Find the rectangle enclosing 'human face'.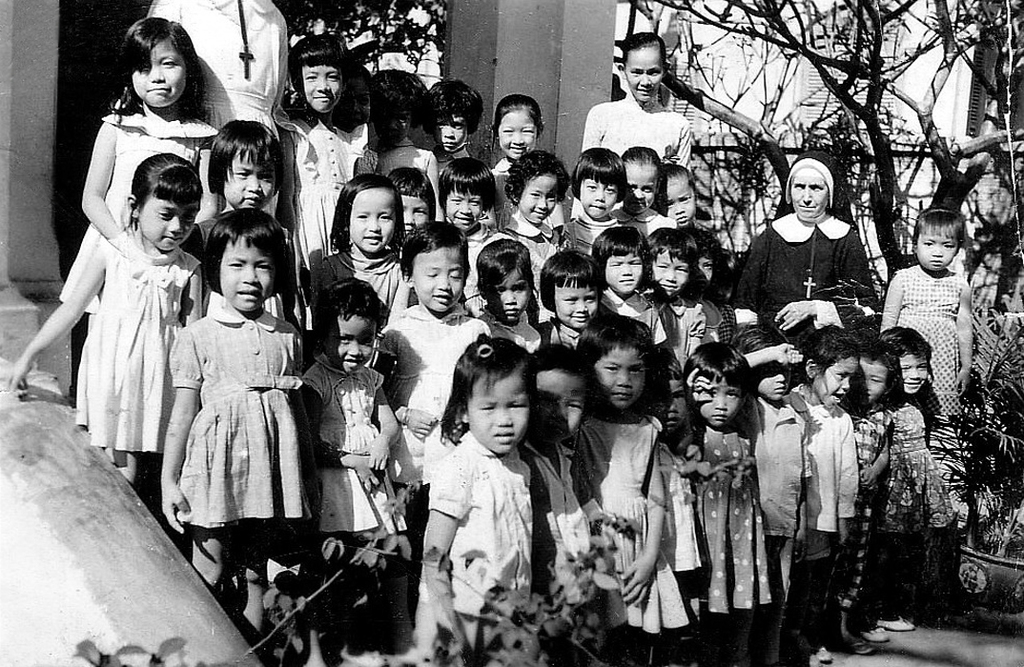
left=518, top=170, right=561, bottom=223.
